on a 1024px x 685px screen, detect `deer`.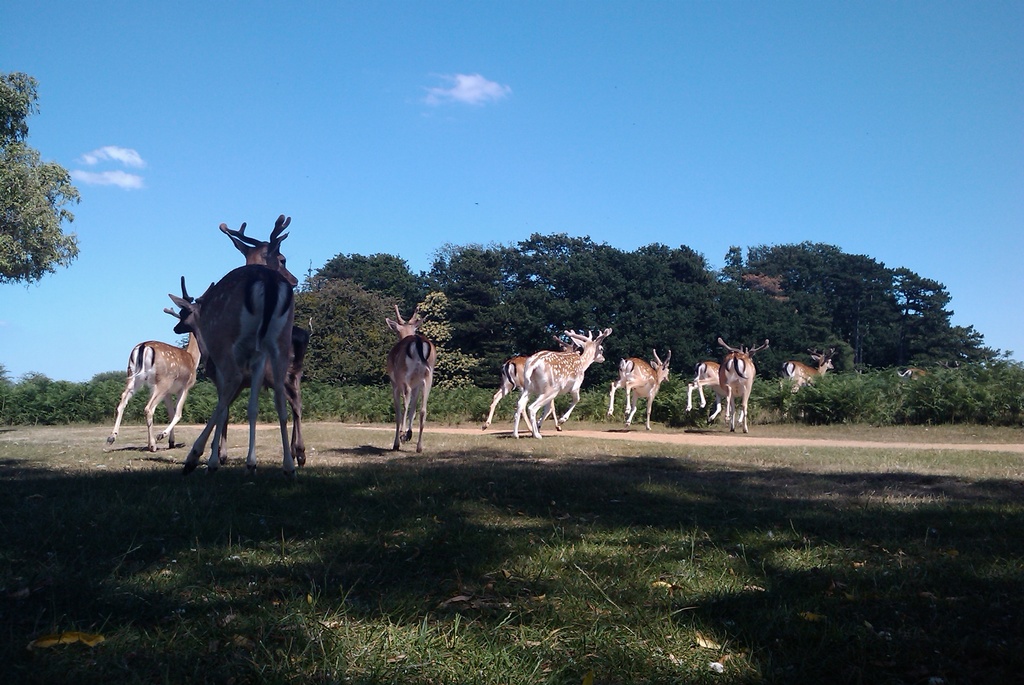
[781,344,834,412].
